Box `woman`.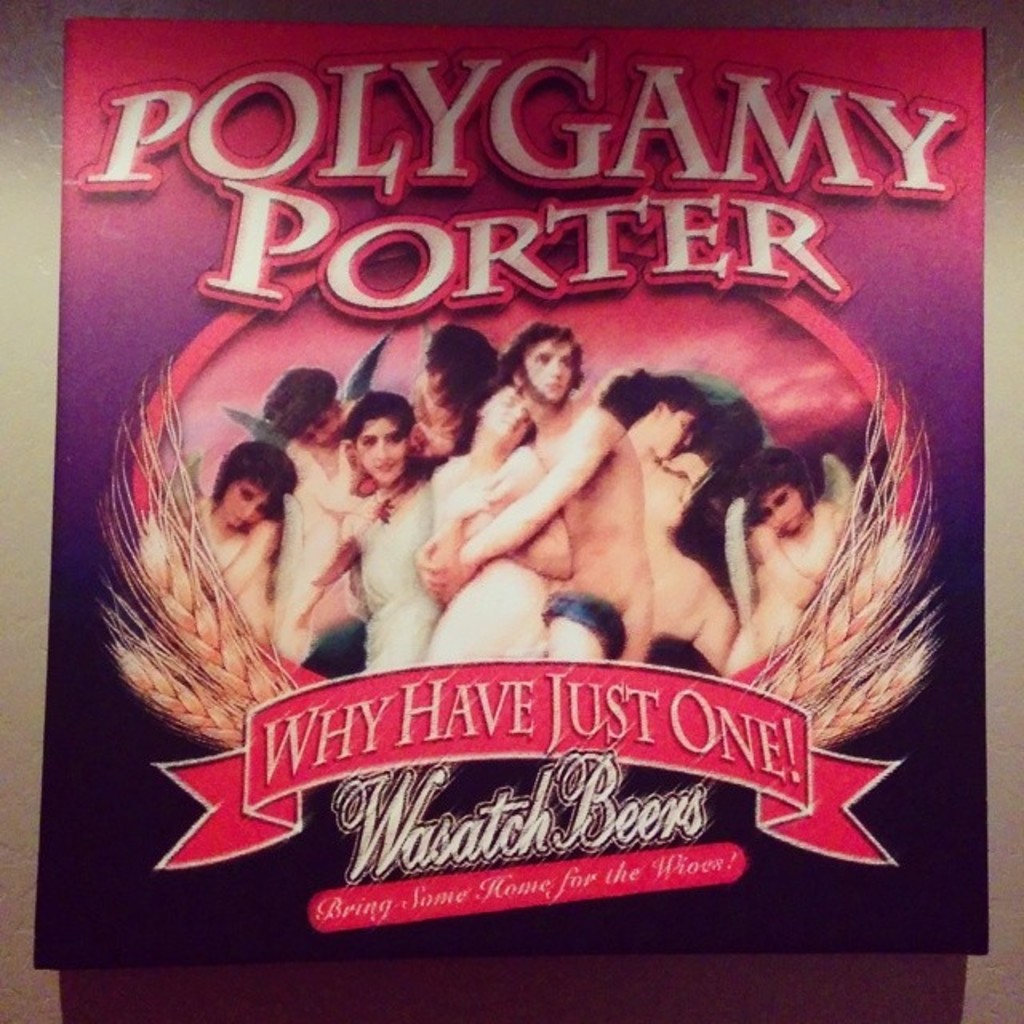
pyautogui.locateOnScreen(424, 373, 581, 682).
